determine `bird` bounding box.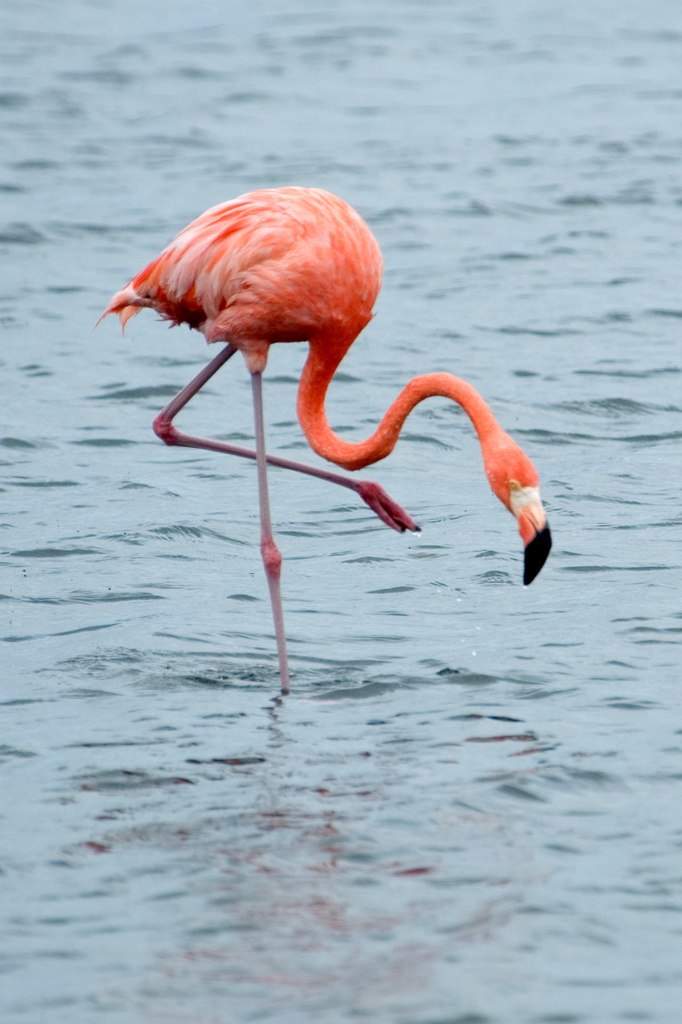
Determined: <region>86, 184, 532, 570</region>.
